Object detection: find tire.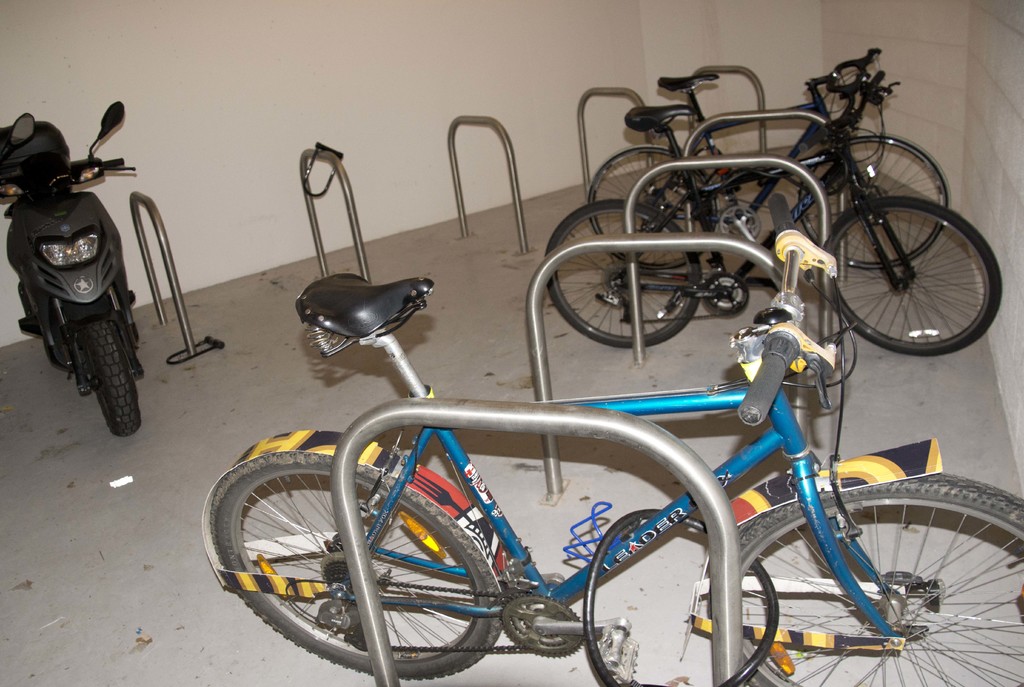
<bbox>588, 147, 717, 268</bbox>.
